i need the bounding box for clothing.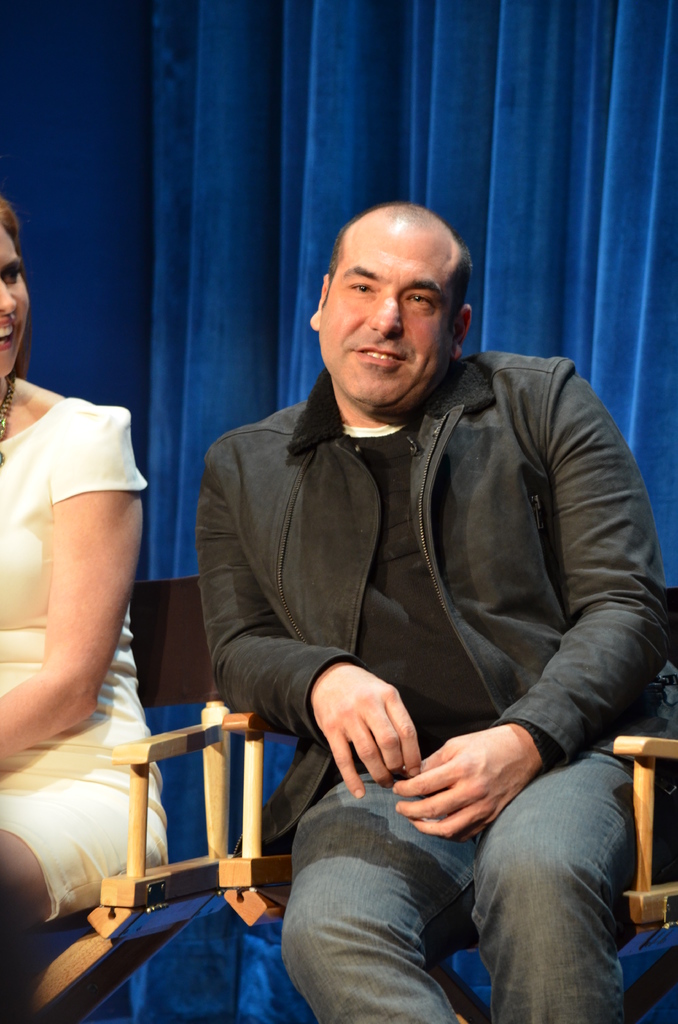
Here it is: 0, 390, 175, 922.
